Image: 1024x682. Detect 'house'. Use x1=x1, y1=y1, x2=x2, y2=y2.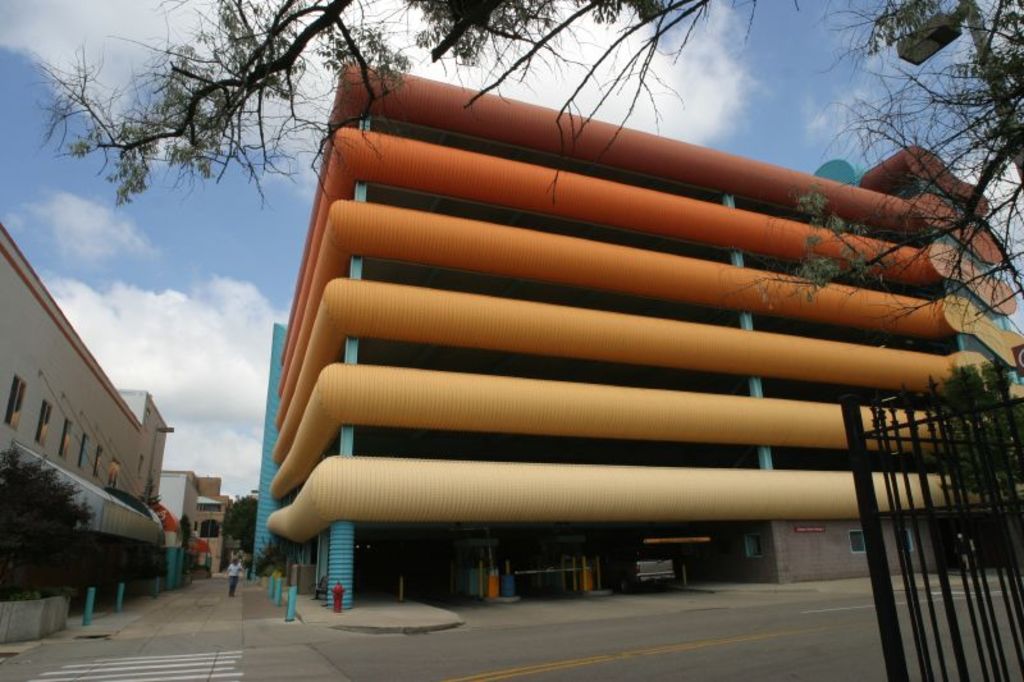
x1=0, y1=210, x2=187, y2=614.
